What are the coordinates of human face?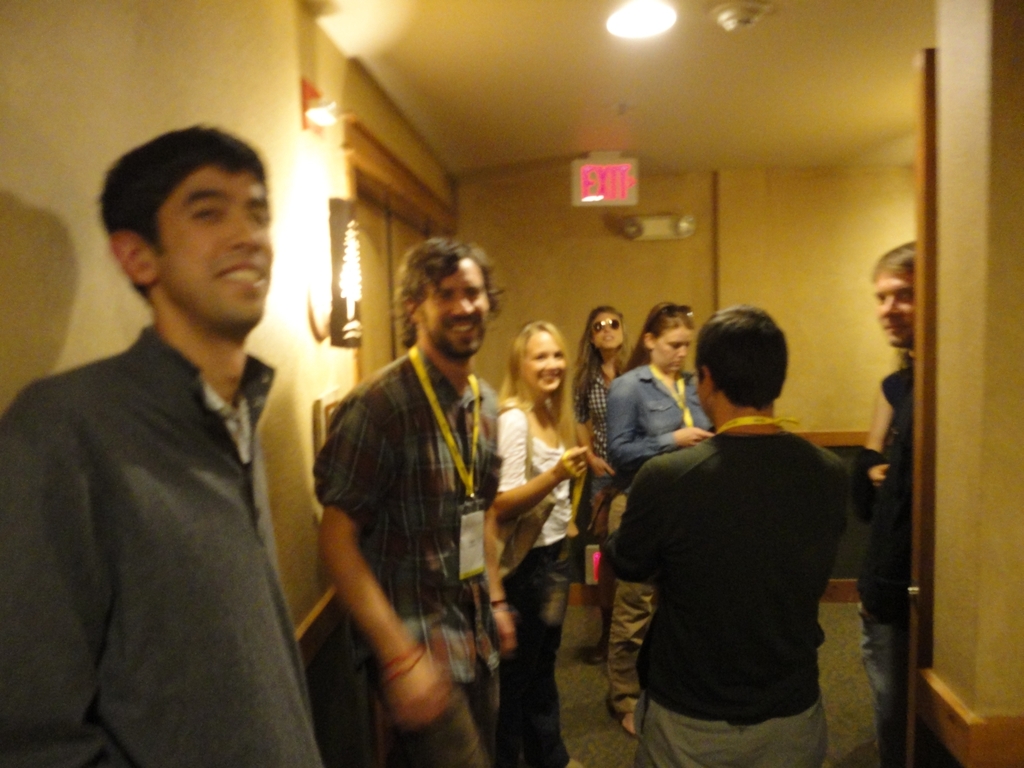
(x1=589, y1=310, x2=625, y2=351).
